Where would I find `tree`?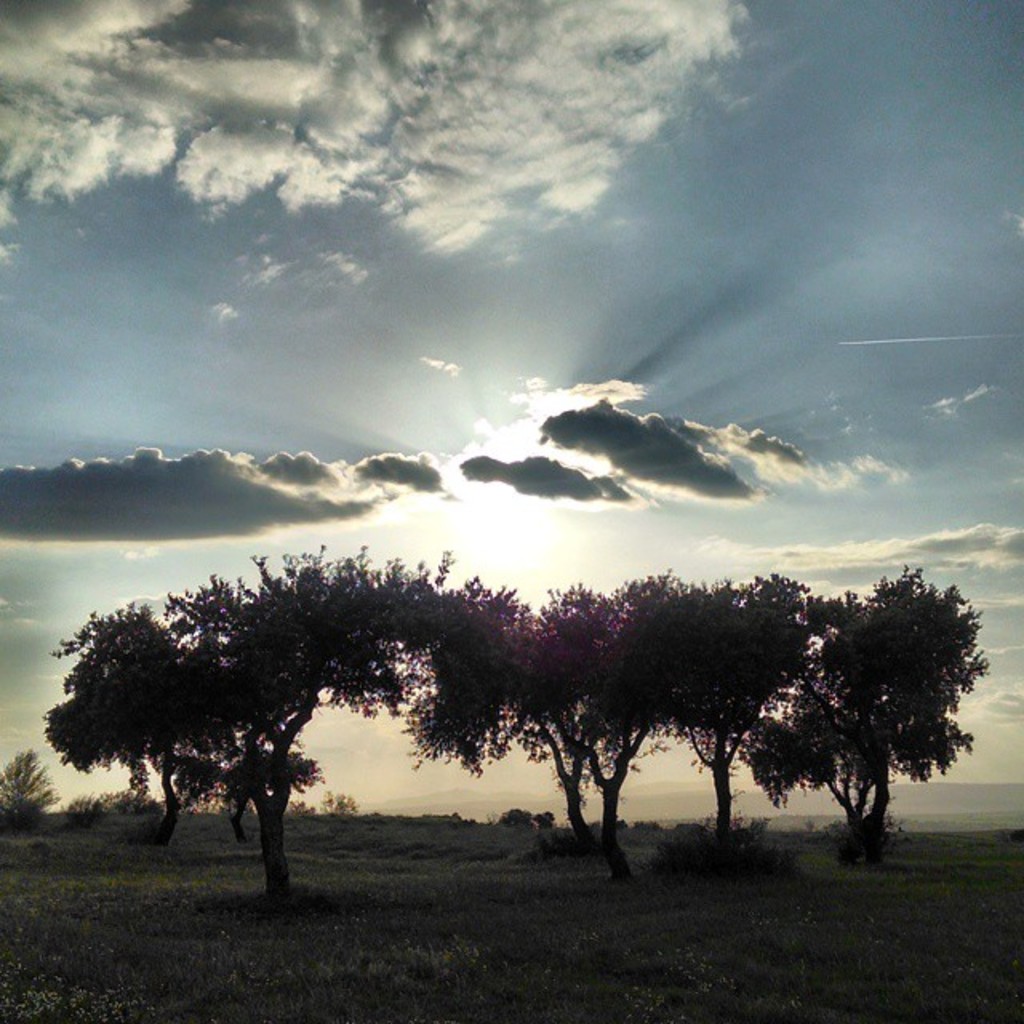
At bbox(622, 566, 824, 846).
